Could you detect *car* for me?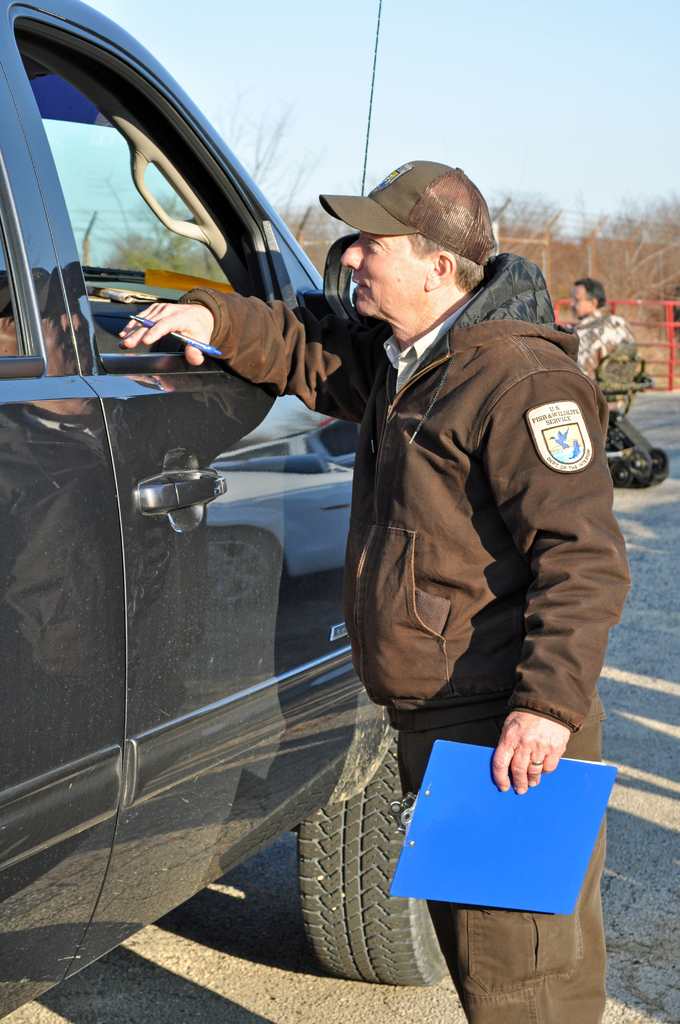
Detection result: x1=9 y1=25 x2=466 y2=896.
